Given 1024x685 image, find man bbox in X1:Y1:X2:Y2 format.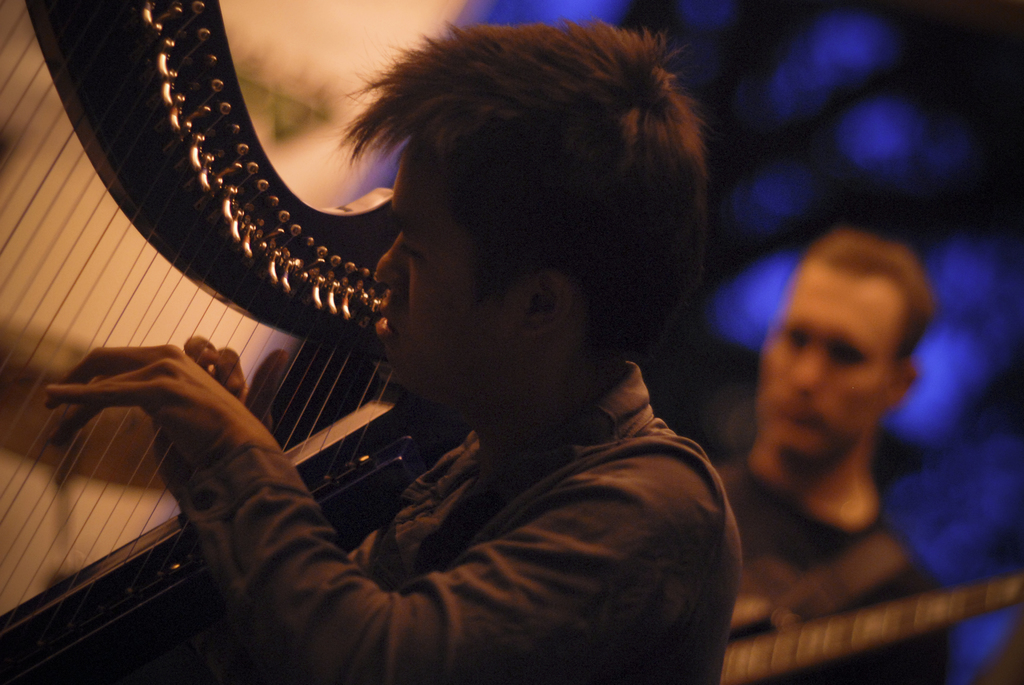
43:26:748:684.
